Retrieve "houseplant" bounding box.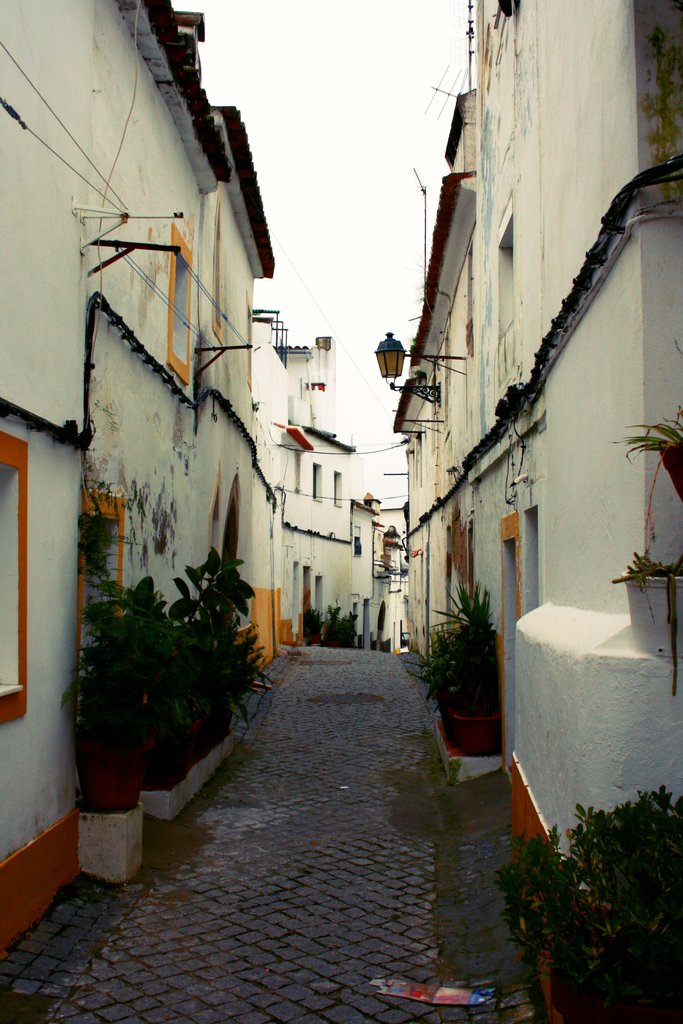
Bounding box: {"x1": 62, "y1": 585, "x2": 154, "y2": 889}.
